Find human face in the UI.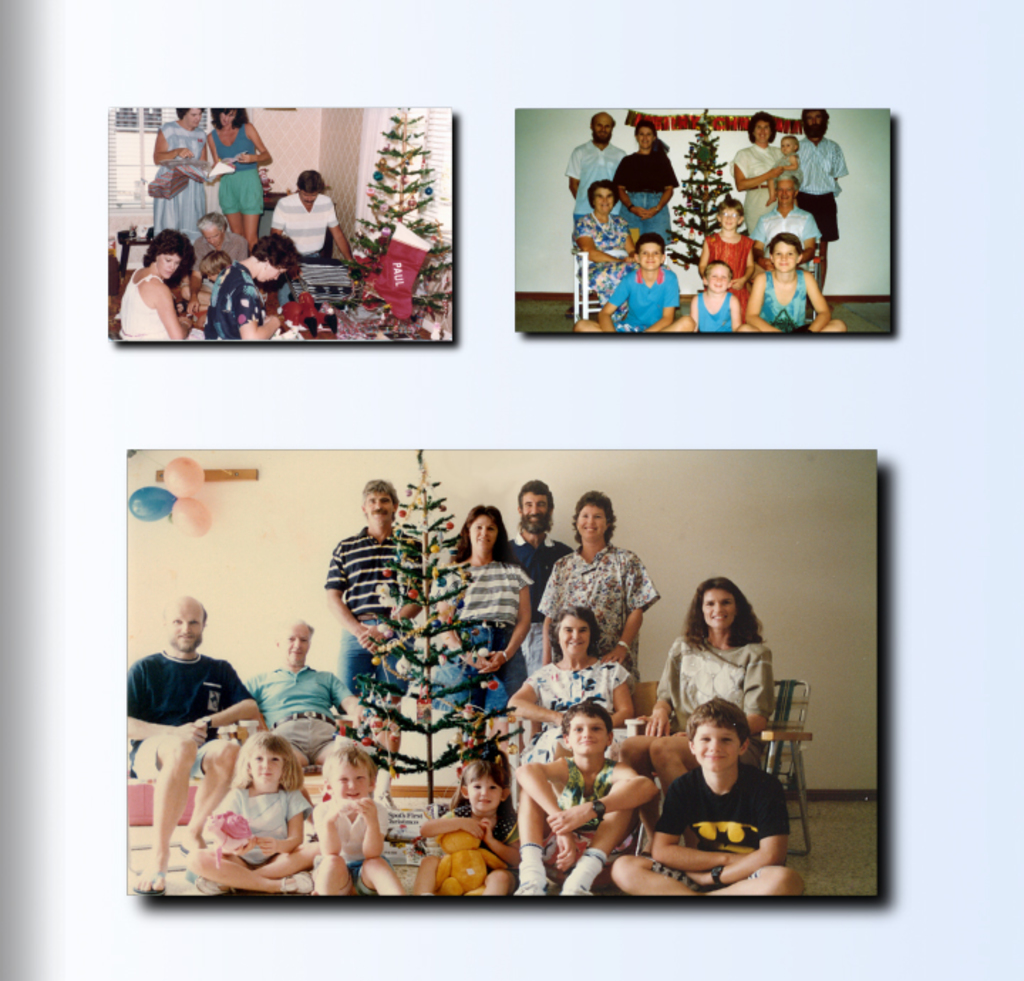
UI element at detection(577, 496, 609, 542).
